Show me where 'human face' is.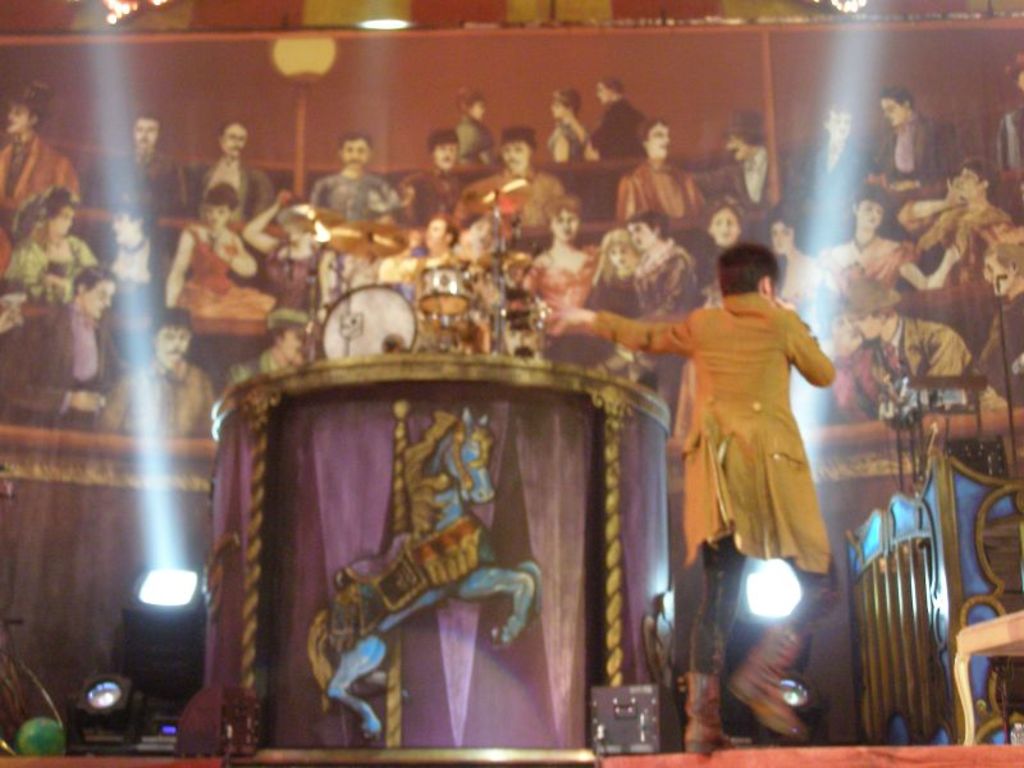
'human face' is at {"left": 612, "top": 243, "right": 632, "bottom": 271}.
